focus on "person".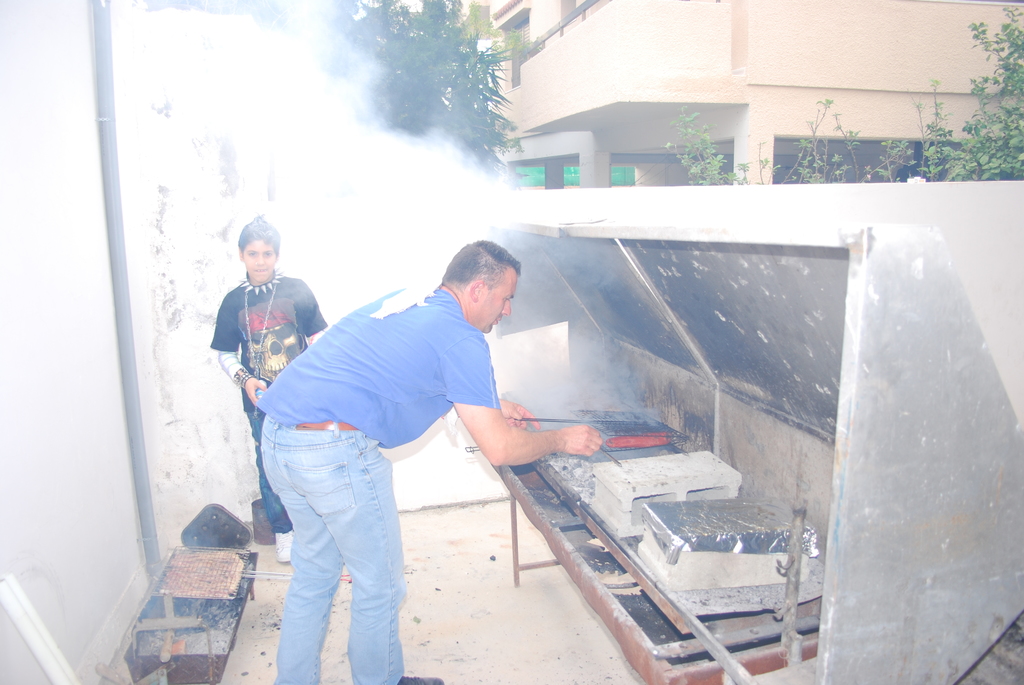
Focused at select_region(206, 210, 330, 571).
